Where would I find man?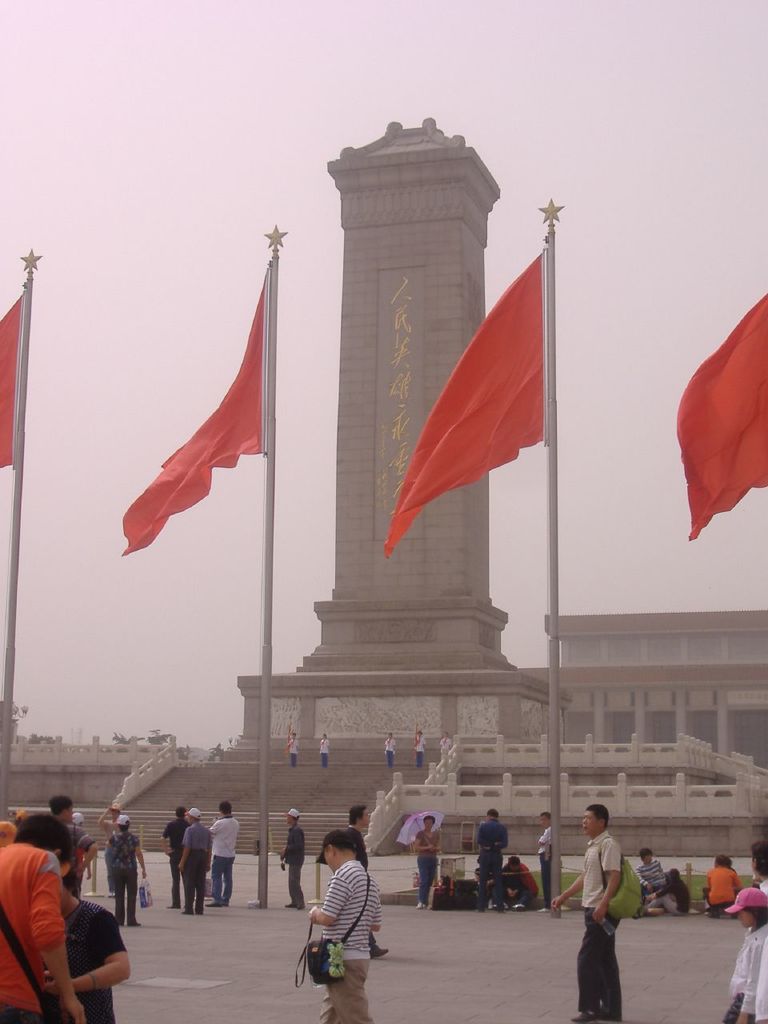
At <bbox>102, 803, 123, 894</bbox>.
